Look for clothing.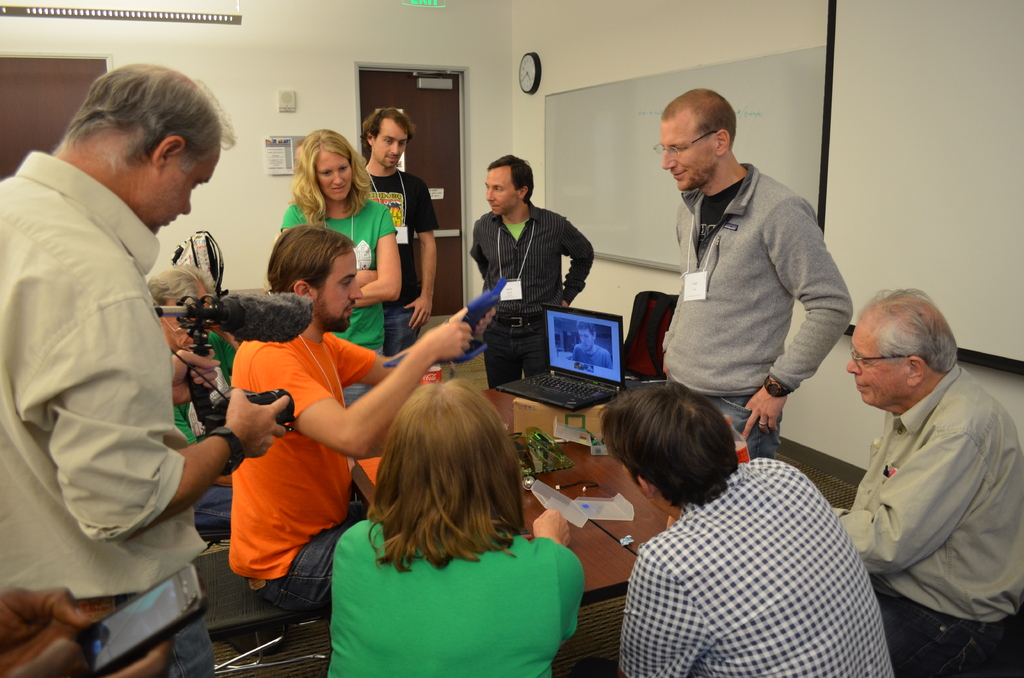
Found: detection(324, 519, 586, 677).
